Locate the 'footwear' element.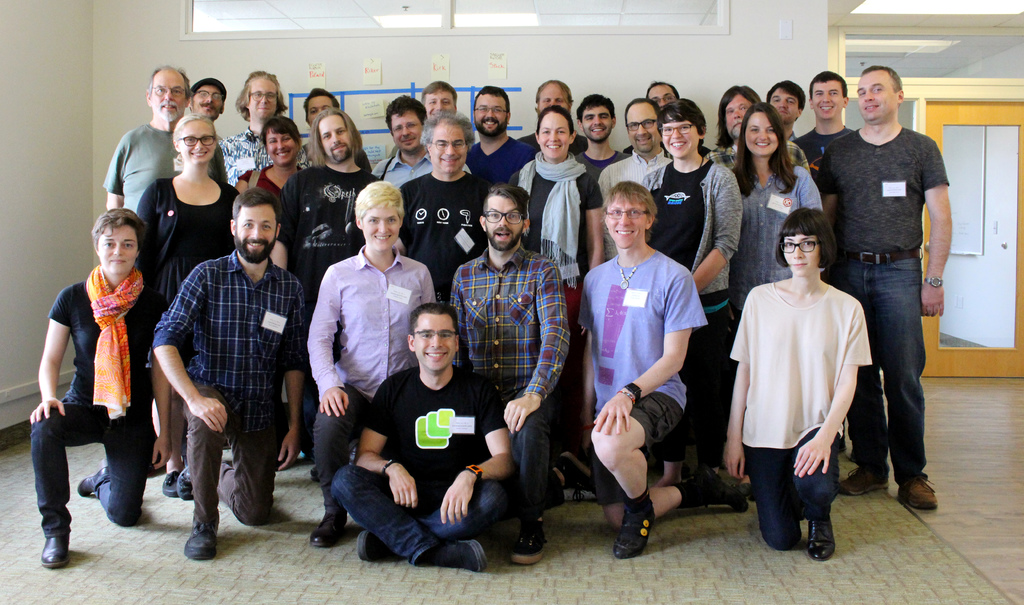
Element bbox: box(505, 517, 552, 570).
